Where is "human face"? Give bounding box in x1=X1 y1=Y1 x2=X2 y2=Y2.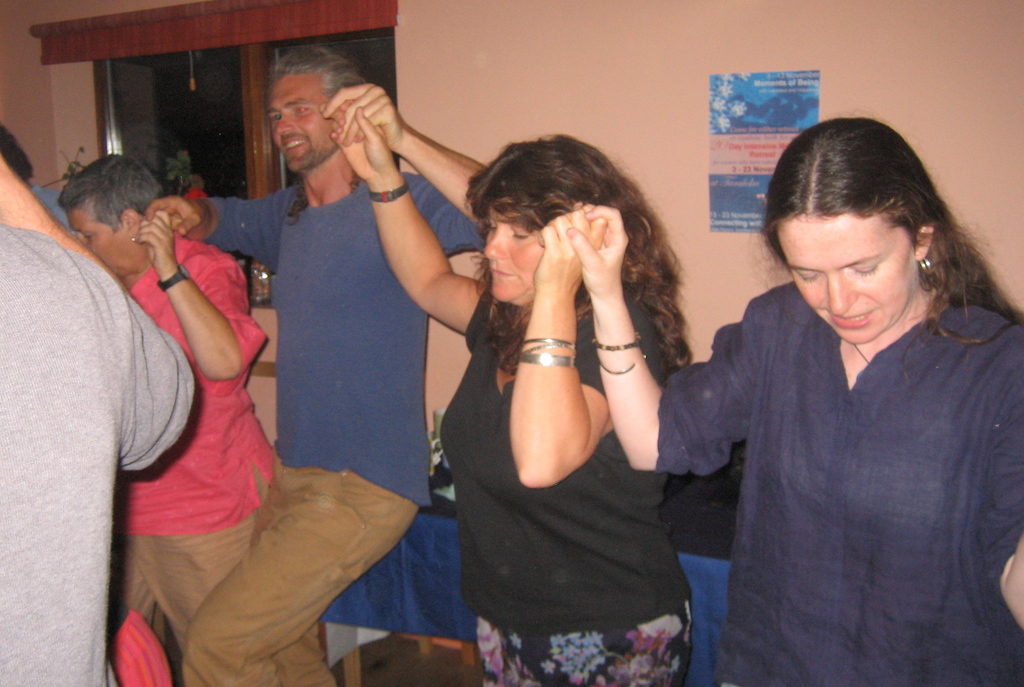
x1=268 y1=66 x2=333 y2=174.
